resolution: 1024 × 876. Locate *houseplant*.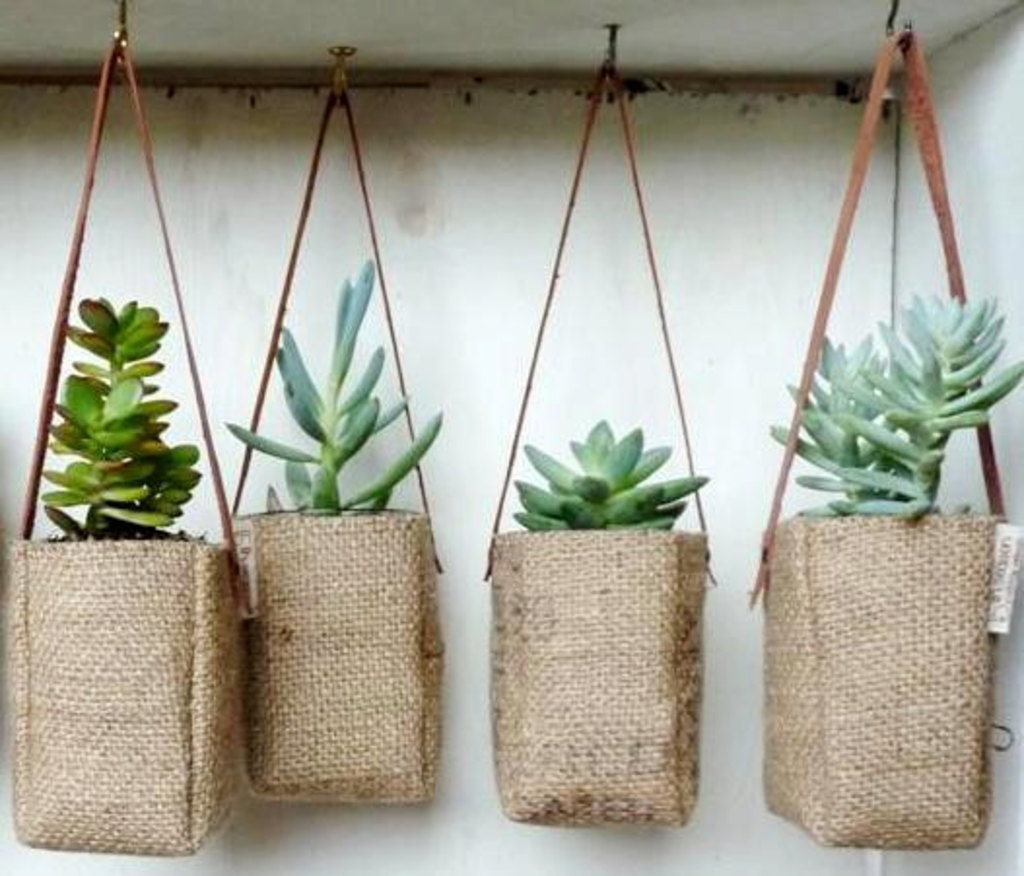
[x1=482, y1=51, x2=713, y2=827].
